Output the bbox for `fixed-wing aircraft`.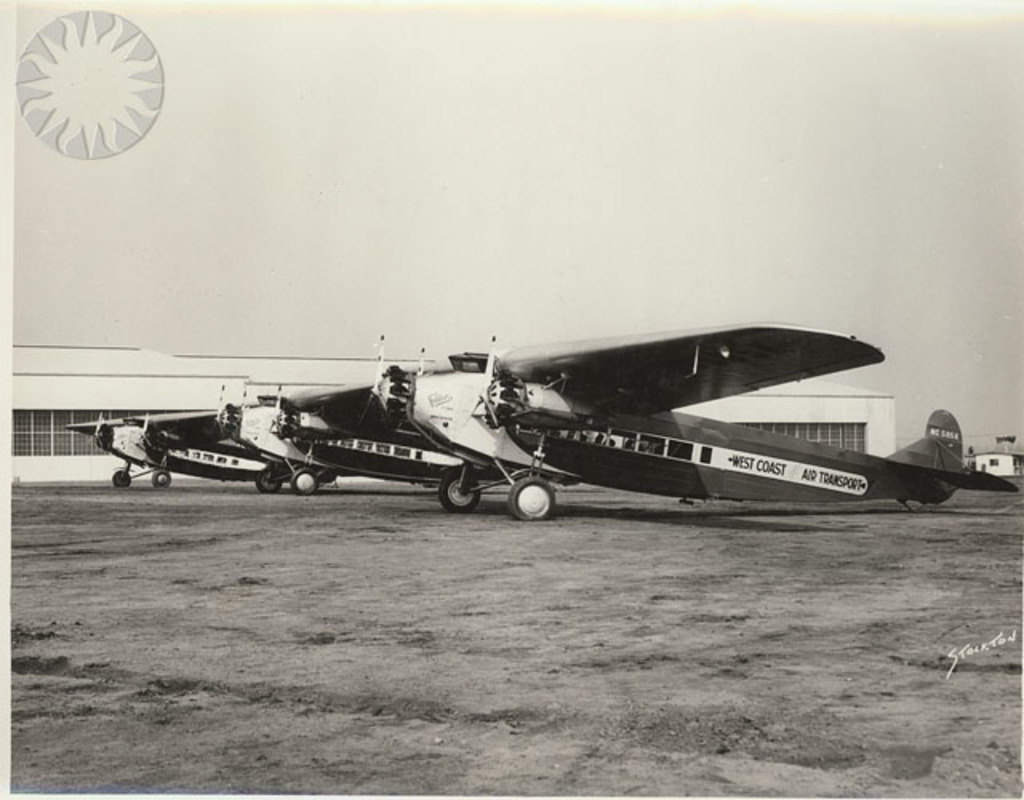
l=360, t=298, r=1022, b=530.
